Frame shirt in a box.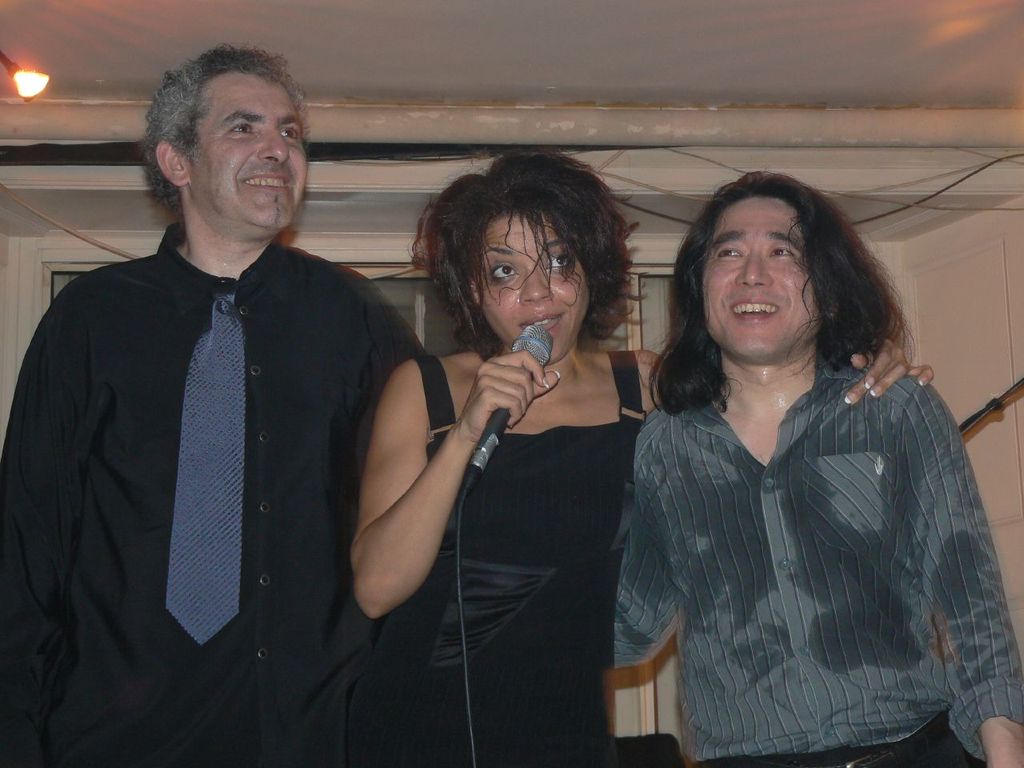
locate(1, 222, 425, 766).
